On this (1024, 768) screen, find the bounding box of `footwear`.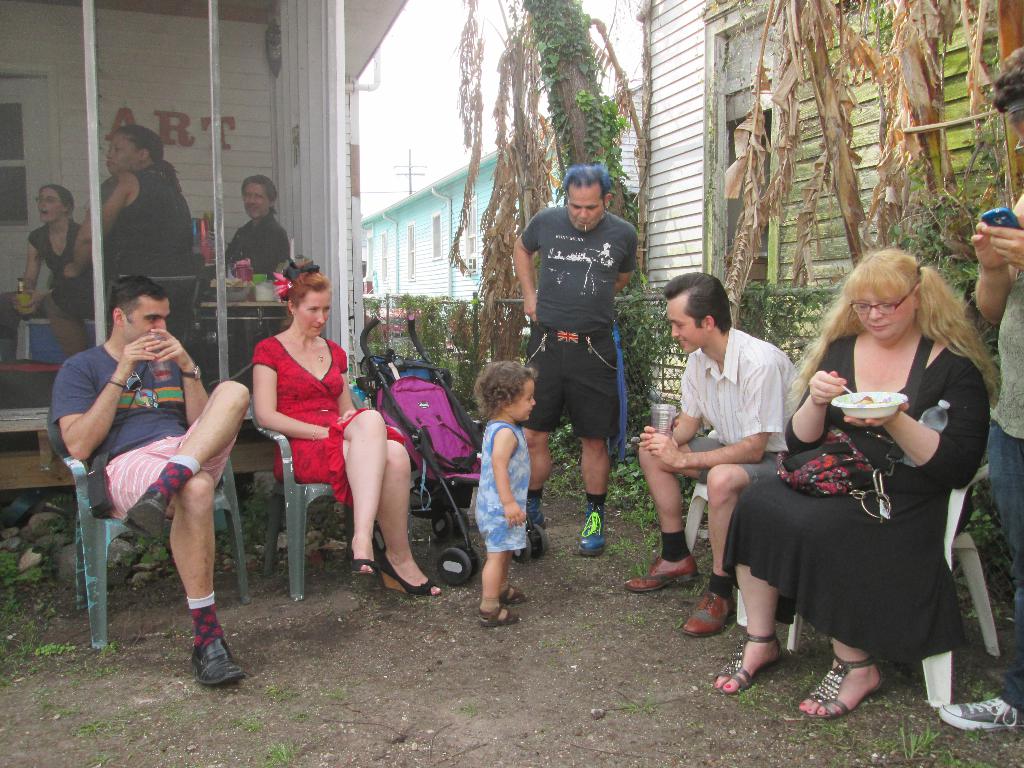
Bounding box: [817, 651, 877, 717].
